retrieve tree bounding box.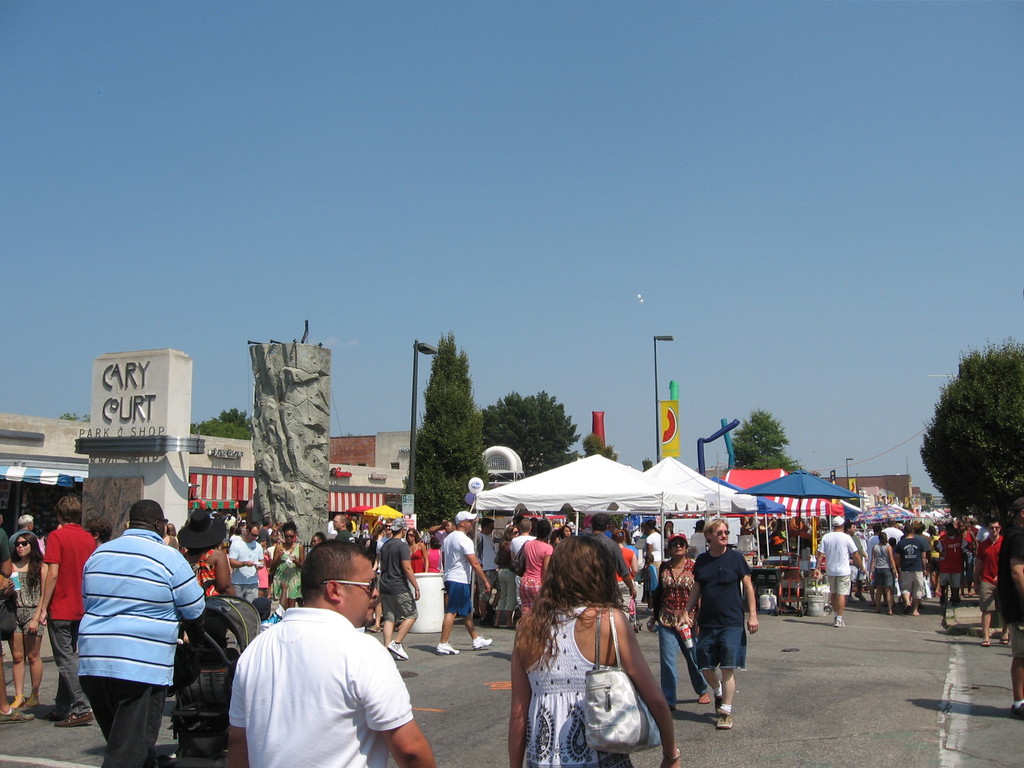
Bounding box: select_region(583, 431, 620, 463).
